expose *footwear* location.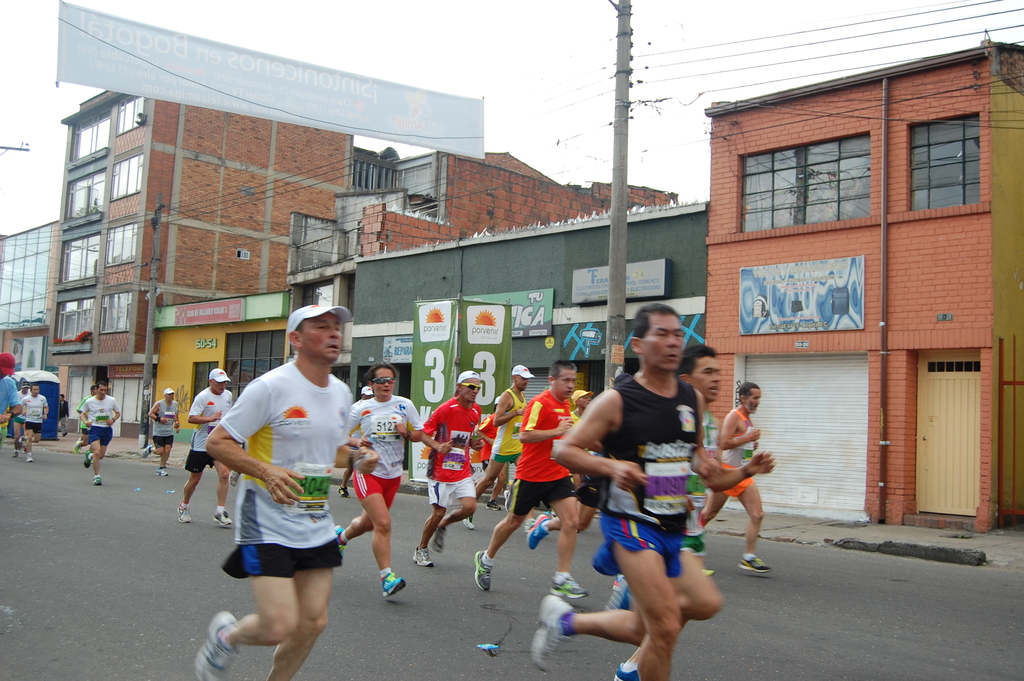
Exposed at crop(140, 444, 152, 461).
